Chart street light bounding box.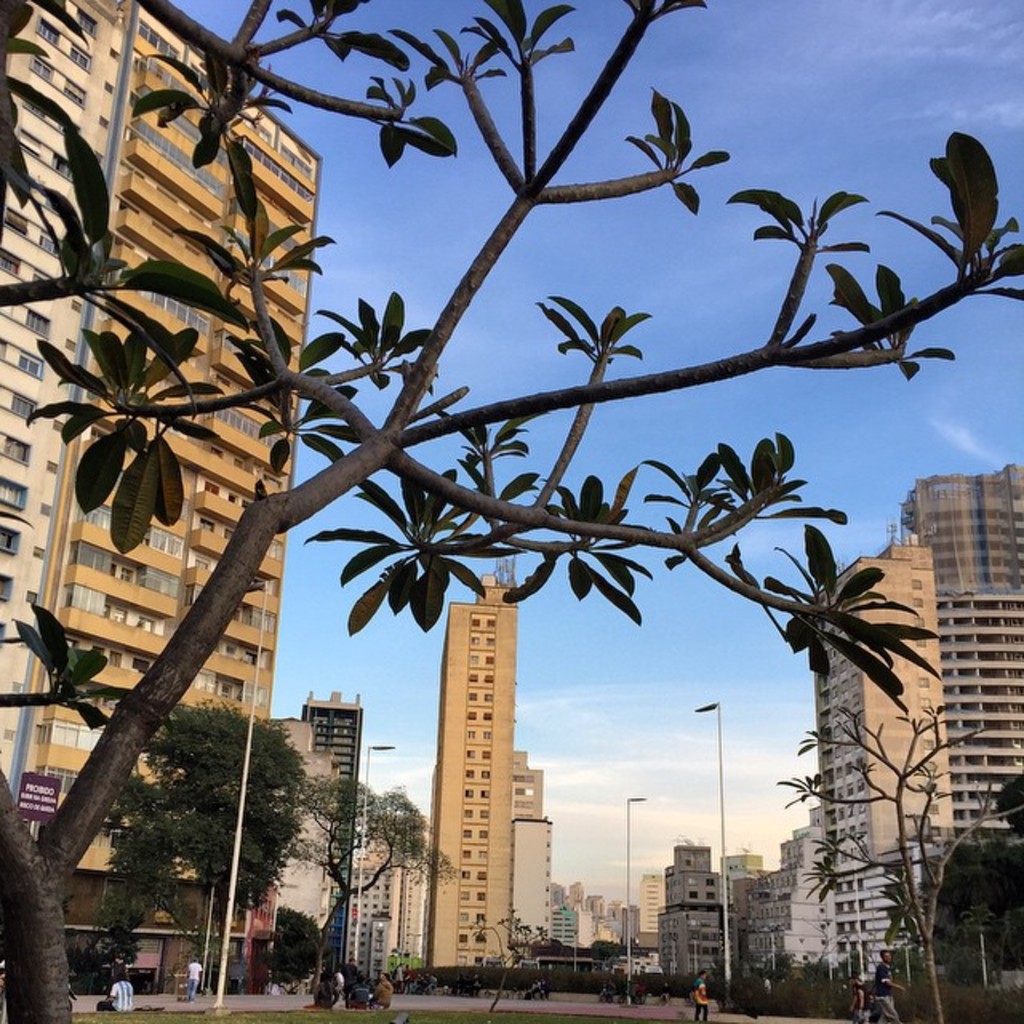
Charted: <bbox>355, 741, 397, 963</bbox>.
